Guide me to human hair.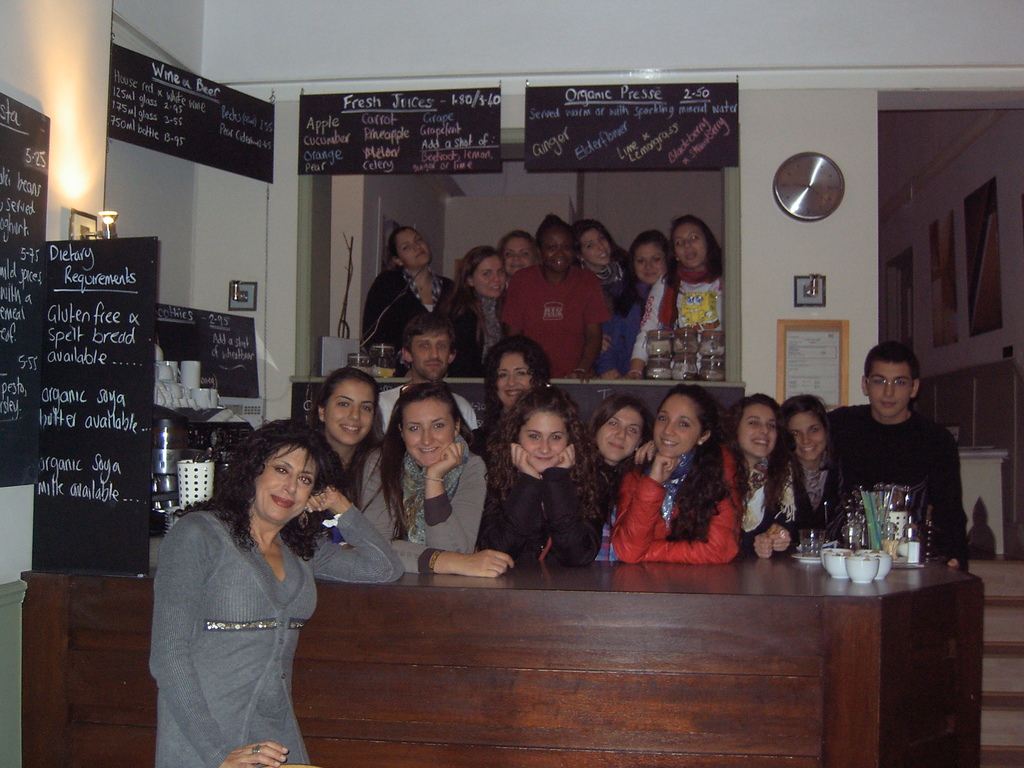
Guidance: bbox(863, 340, 920, 378).
